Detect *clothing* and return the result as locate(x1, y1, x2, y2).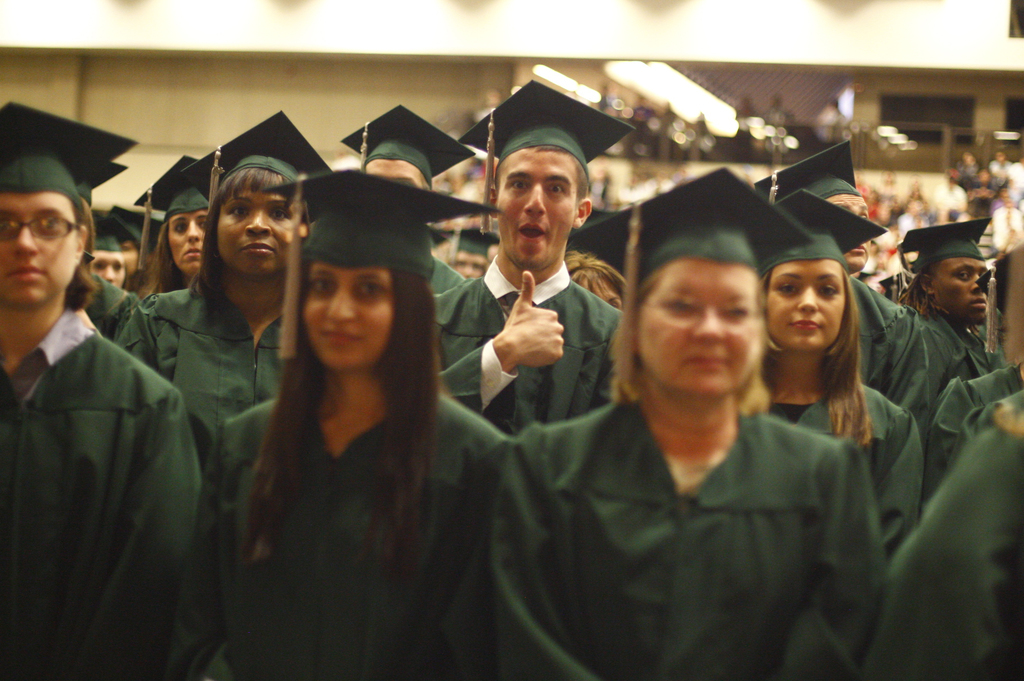
locate(924, 369, 1023, 482).
